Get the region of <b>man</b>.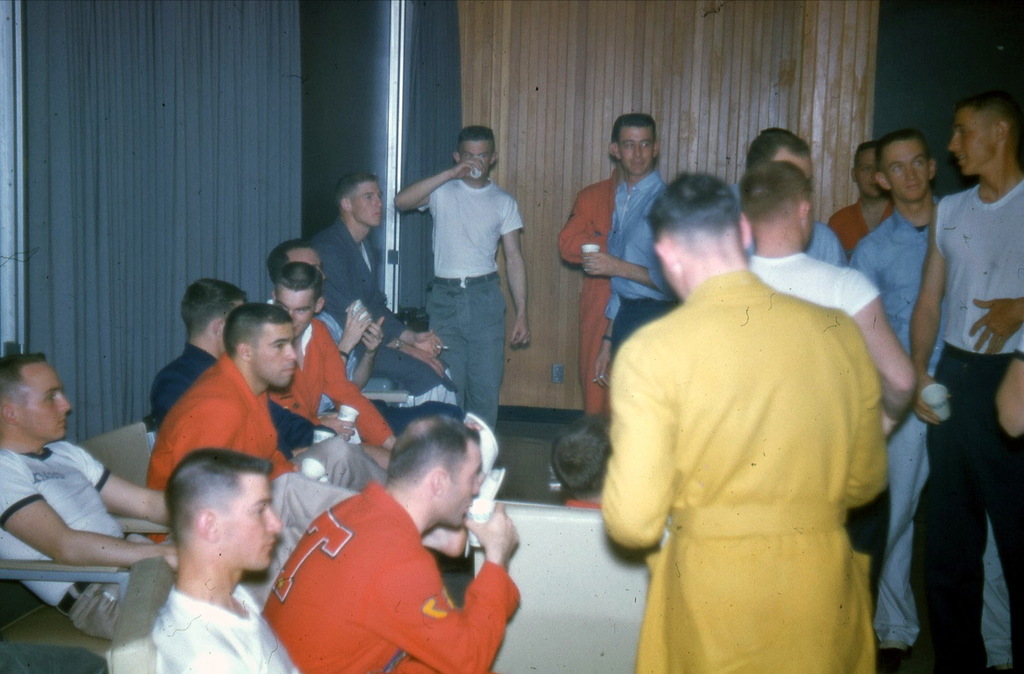
148:277:390:497.
